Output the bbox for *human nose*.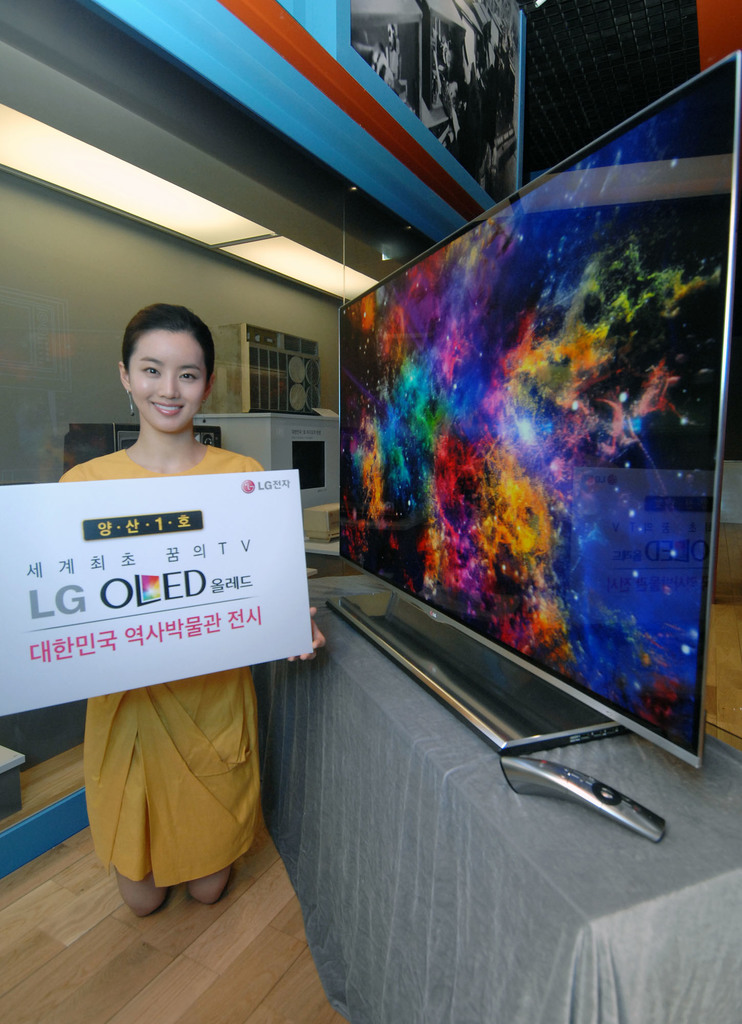
bbox(159, 371, 179, 397).
